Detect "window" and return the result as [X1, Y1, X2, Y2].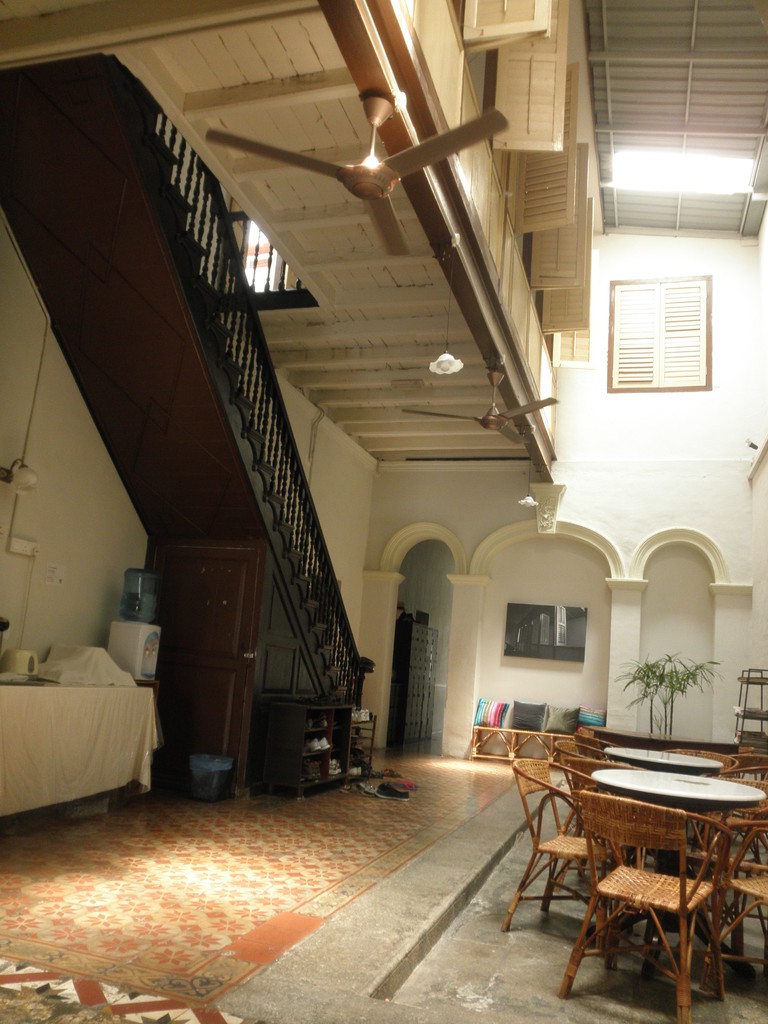
[593, 243, 732, 392].
